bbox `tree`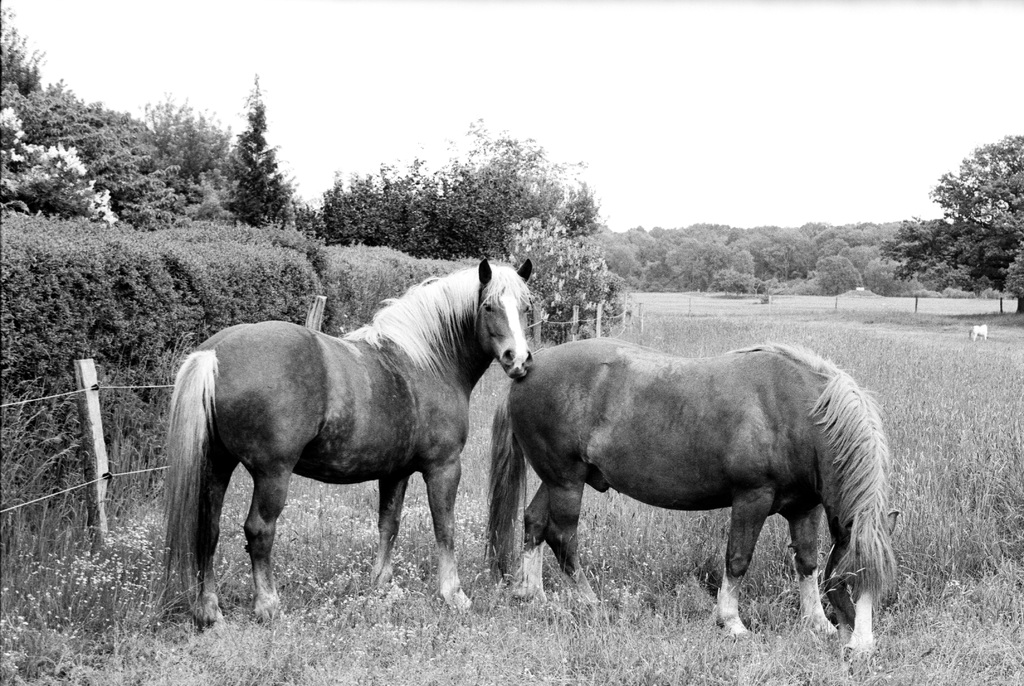
rect(922, 115, 1021, 308)
